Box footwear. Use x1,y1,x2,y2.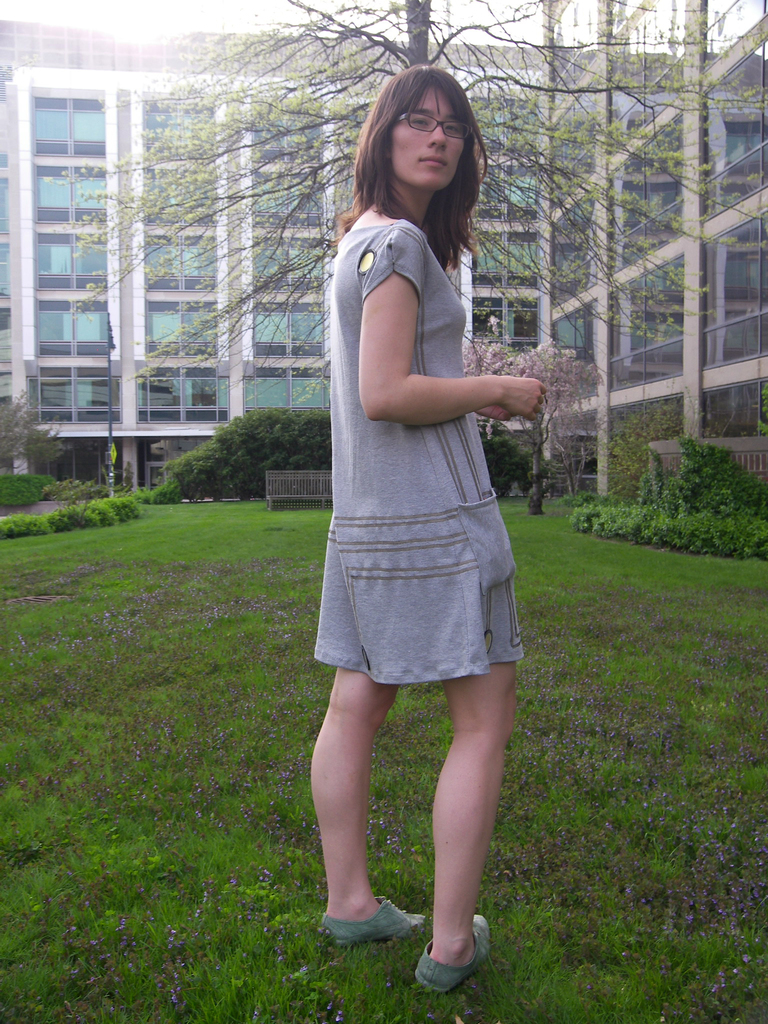
408,924,497,998.
